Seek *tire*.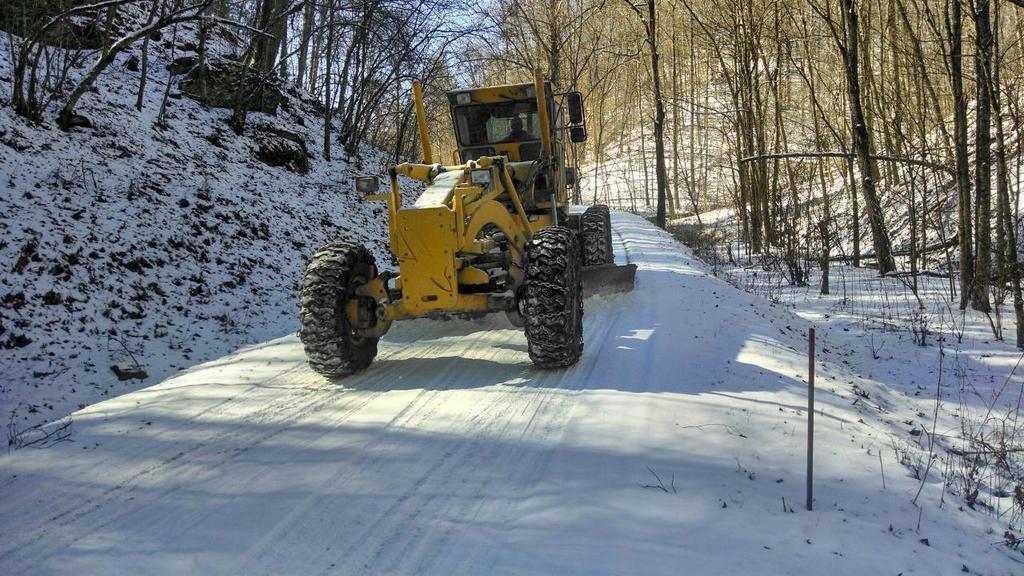
[x1=526, y1=226, x2=582, y2=366].
